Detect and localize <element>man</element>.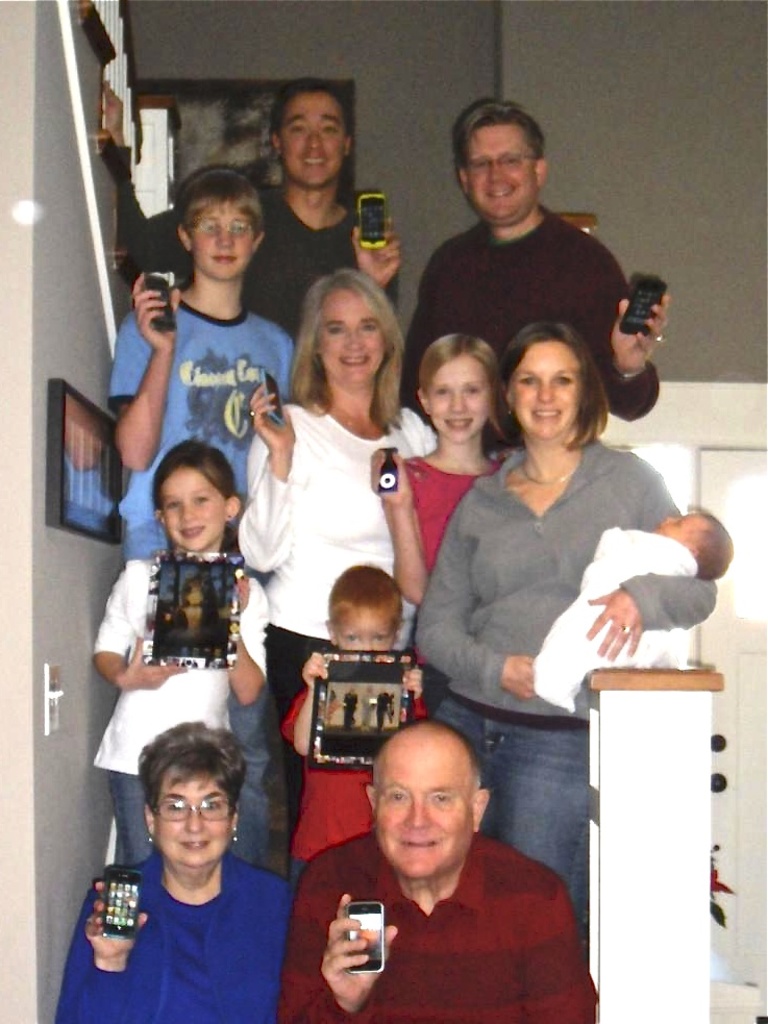
Localized at BBox(276, 720, 596, 1023).
